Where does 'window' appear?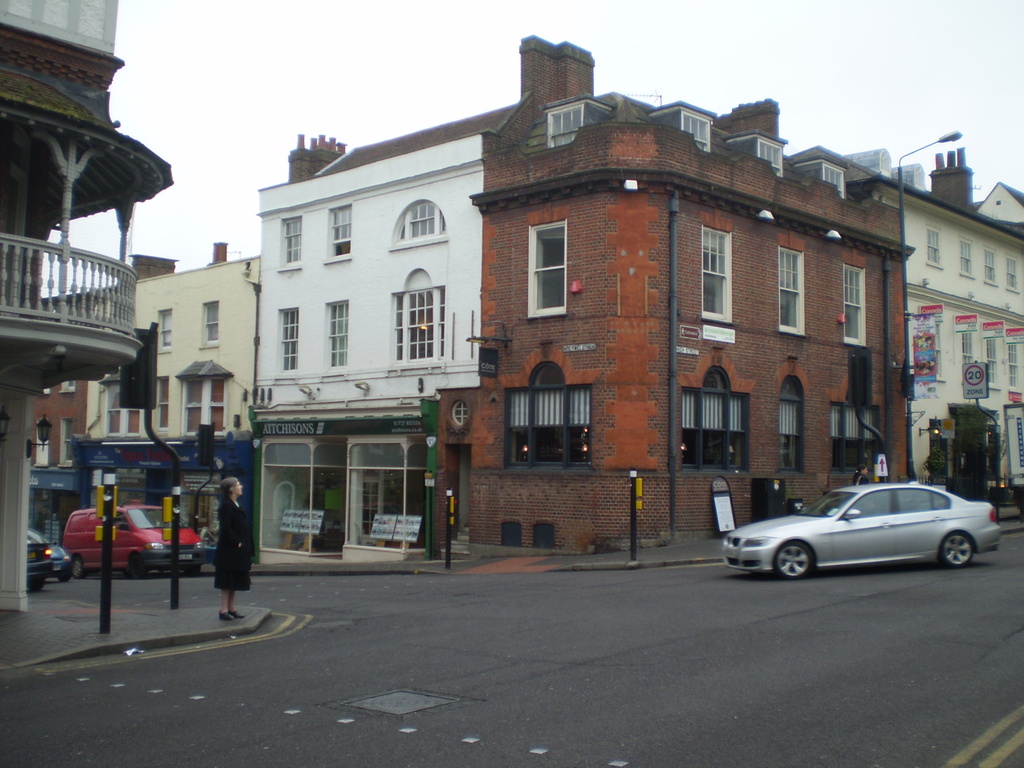
Appears at [546,102,584,145].
